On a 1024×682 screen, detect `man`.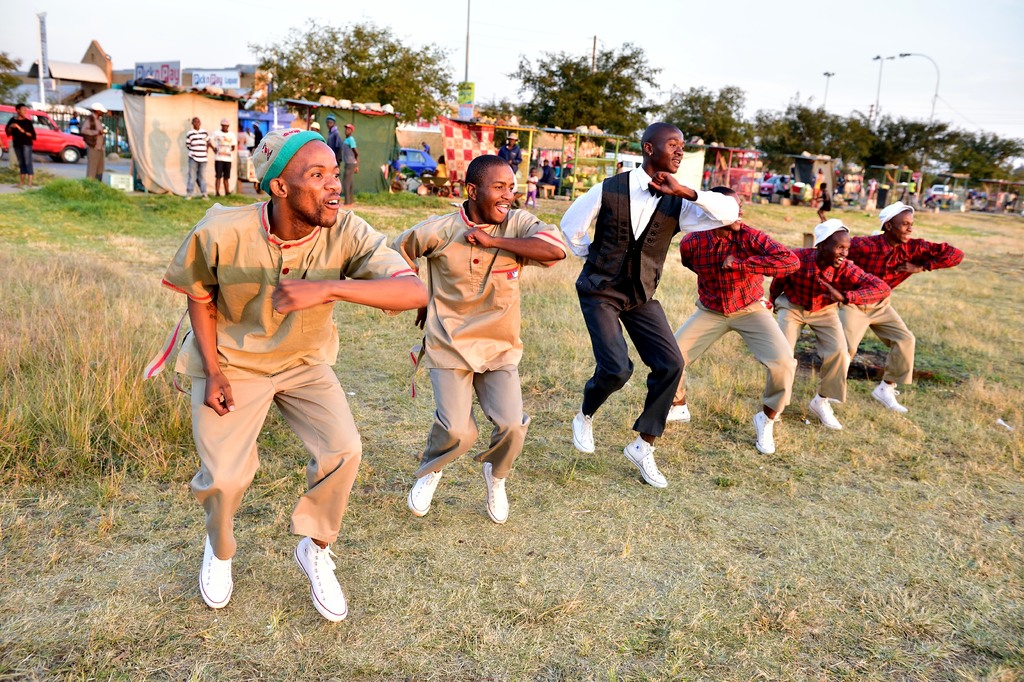
box=[764, 216, 891, 436].
